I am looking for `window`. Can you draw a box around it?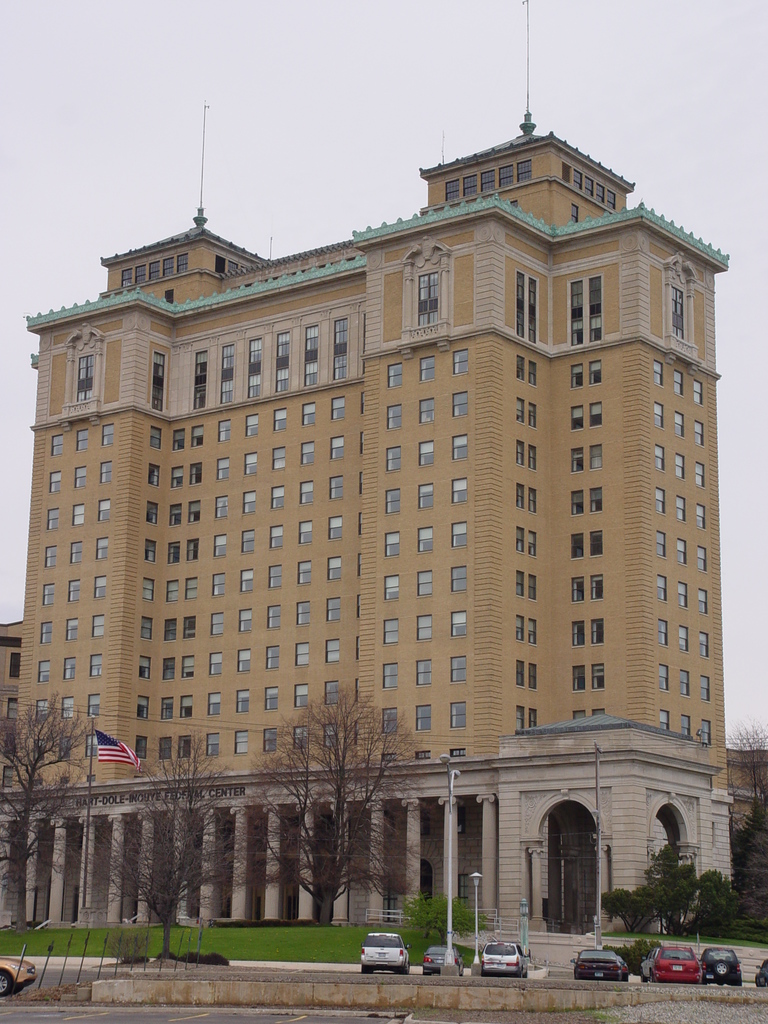
Sure, the bounding box is (184, 500, 200, 525).
